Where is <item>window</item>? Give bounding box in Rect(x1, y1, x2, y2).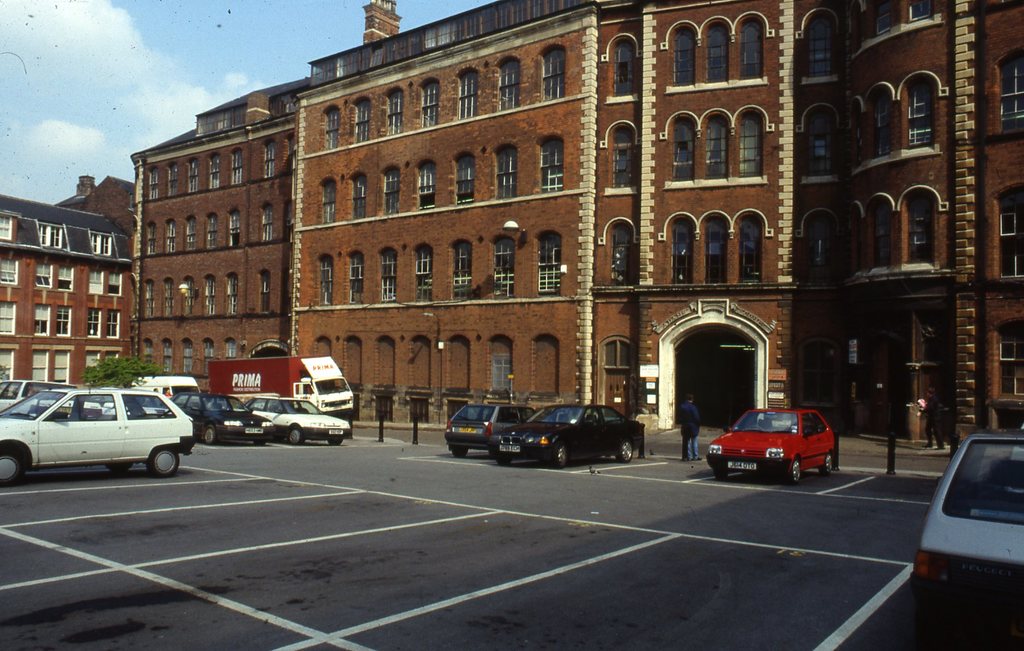
Rect(356, 174, 367, 220).
